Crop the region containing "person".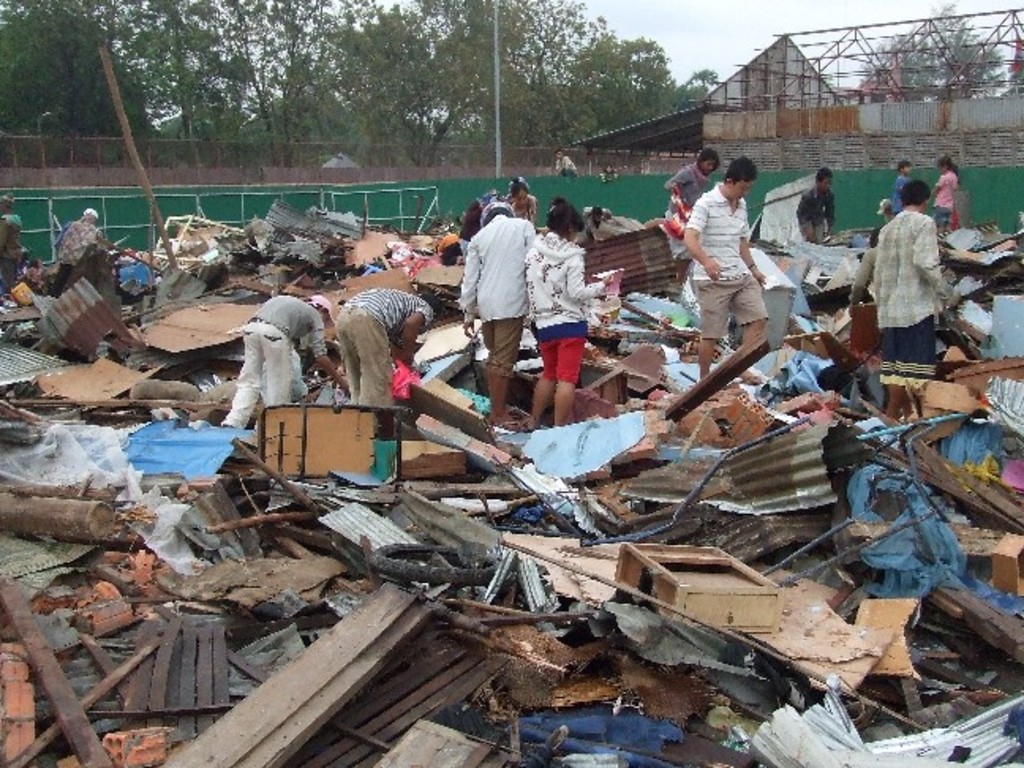
Crop region: select_region(890, 152, 912, 209).
